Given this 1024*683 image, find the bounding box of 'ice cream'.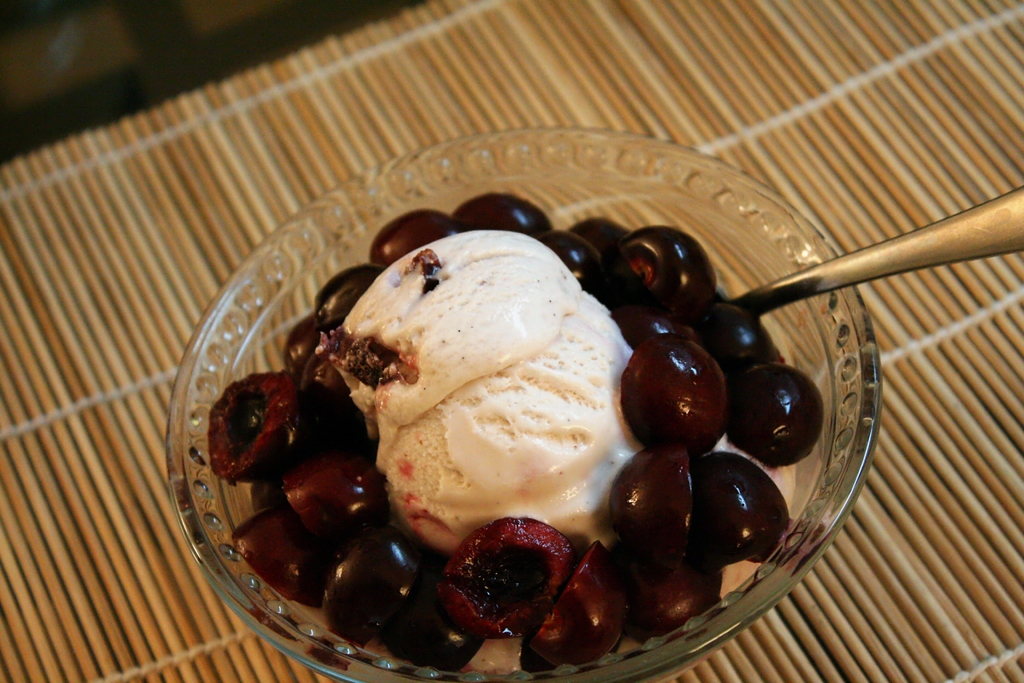
148,207,906,682.
